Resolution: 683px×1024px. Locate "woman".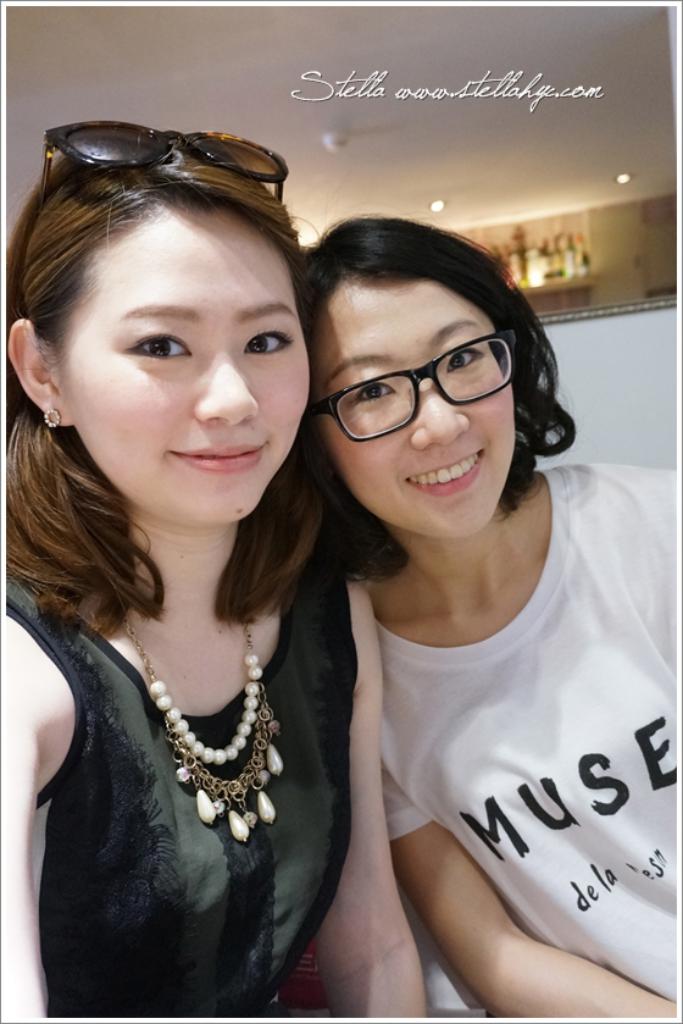
Rect(0, 132, 405, 1009).
